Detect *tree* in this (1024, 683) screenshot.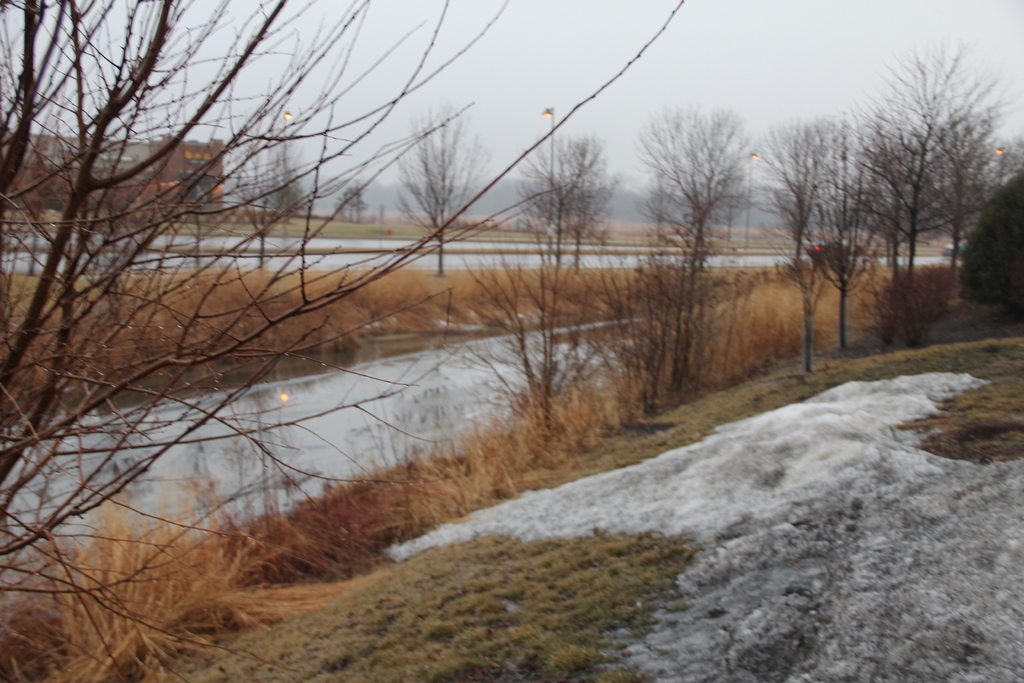
Detection: 604 239 673 422.
